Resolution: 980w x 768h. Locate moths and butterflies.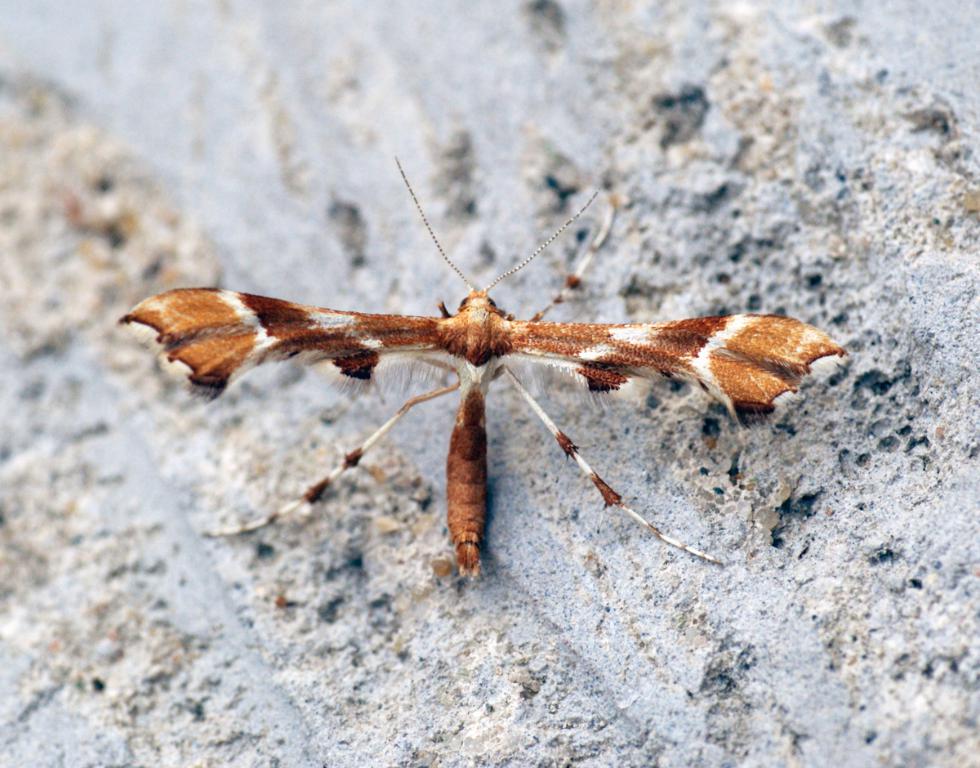
{"x1": 114, "y1": 150, "x2": 862, "y2": 584}.
